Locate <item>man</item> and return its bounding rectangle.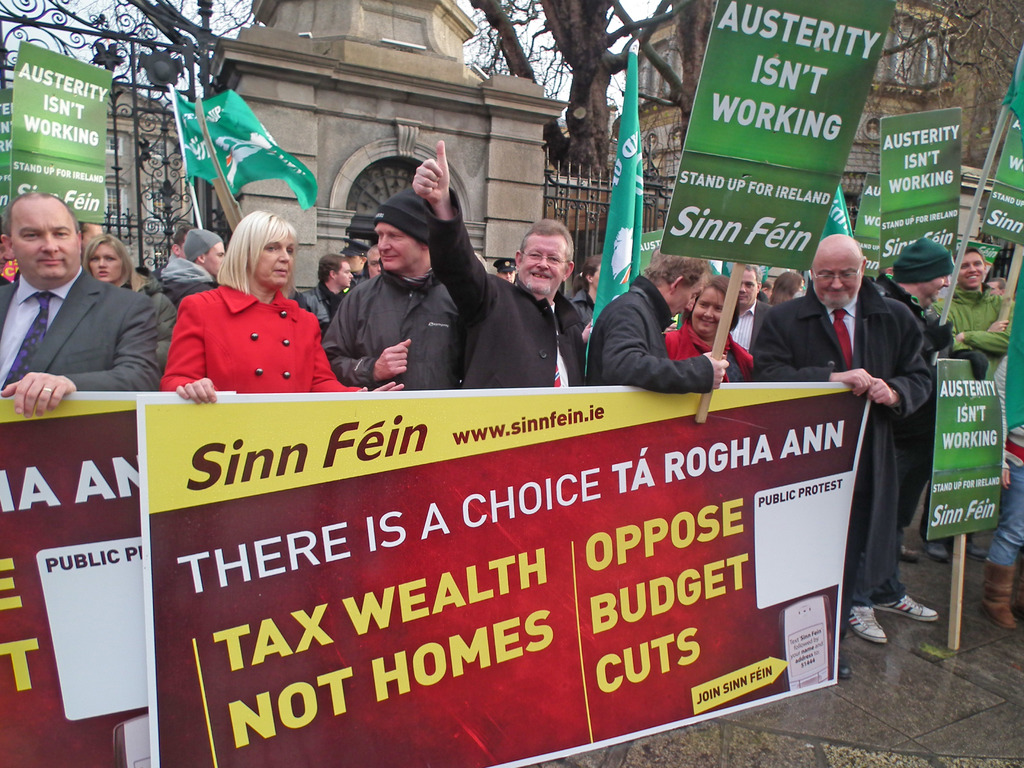
x1=984, y1=363, x2=1023, y2=626.
